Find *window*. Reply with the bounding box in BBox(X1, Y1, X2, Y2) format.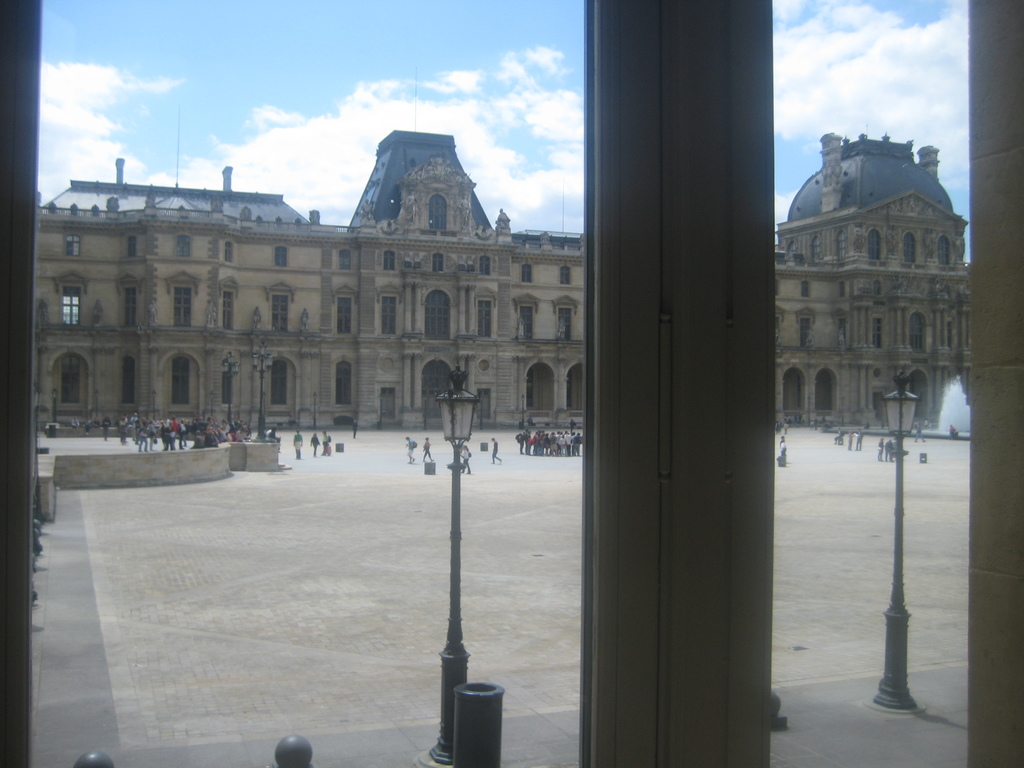
BBox(523, 265, 533, 286).
